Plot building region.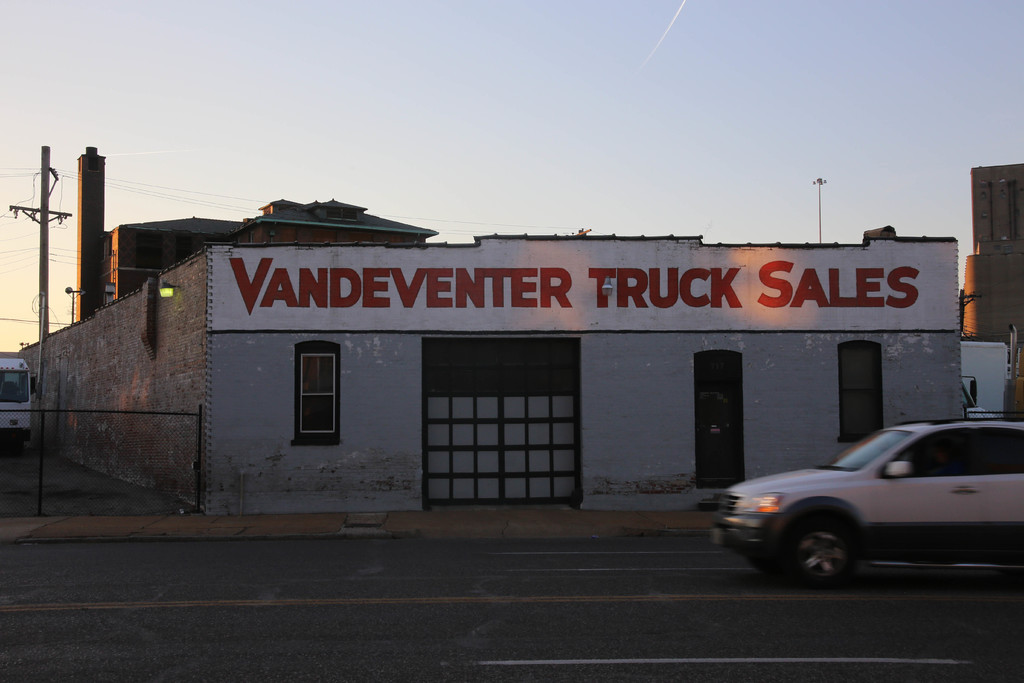
Plotted at box=[9, 219, 959, 516].
